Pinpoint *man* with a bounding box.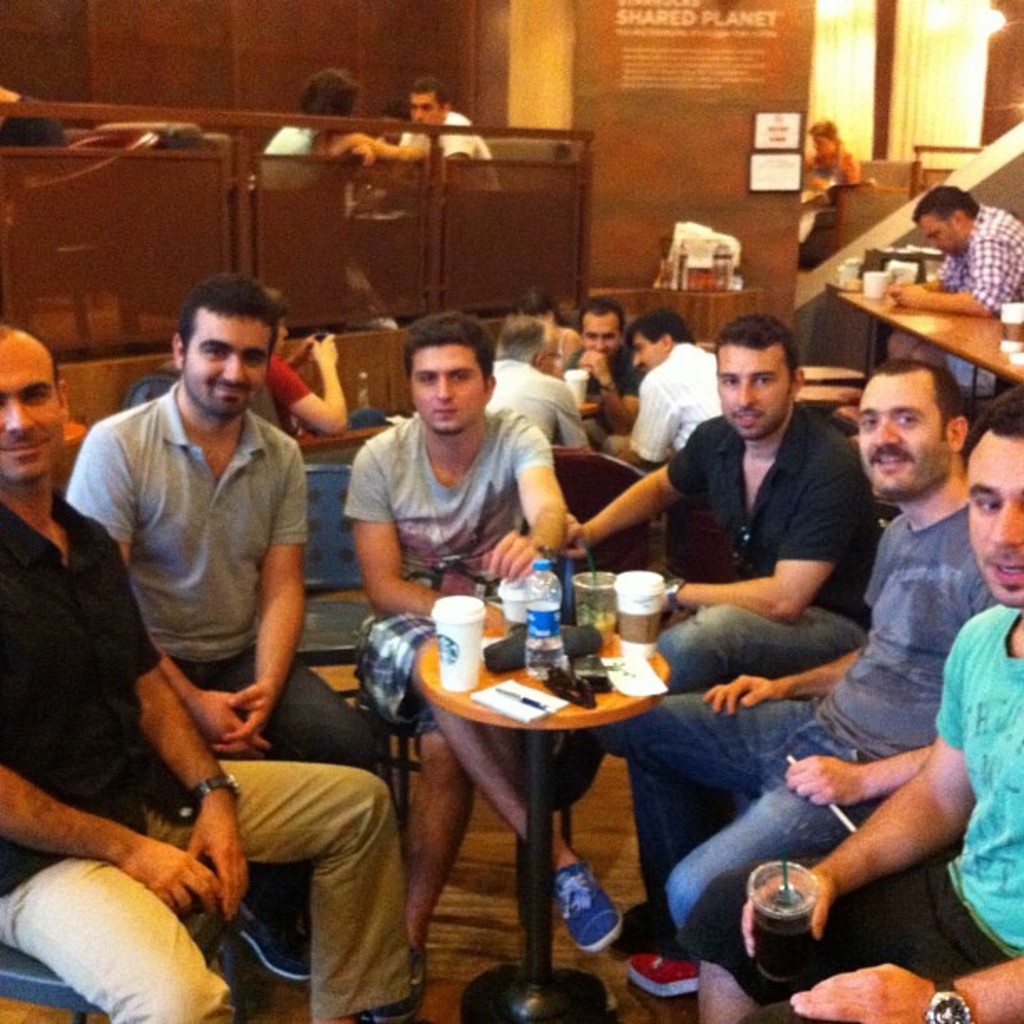
<box>346,311,629,994</box>.
